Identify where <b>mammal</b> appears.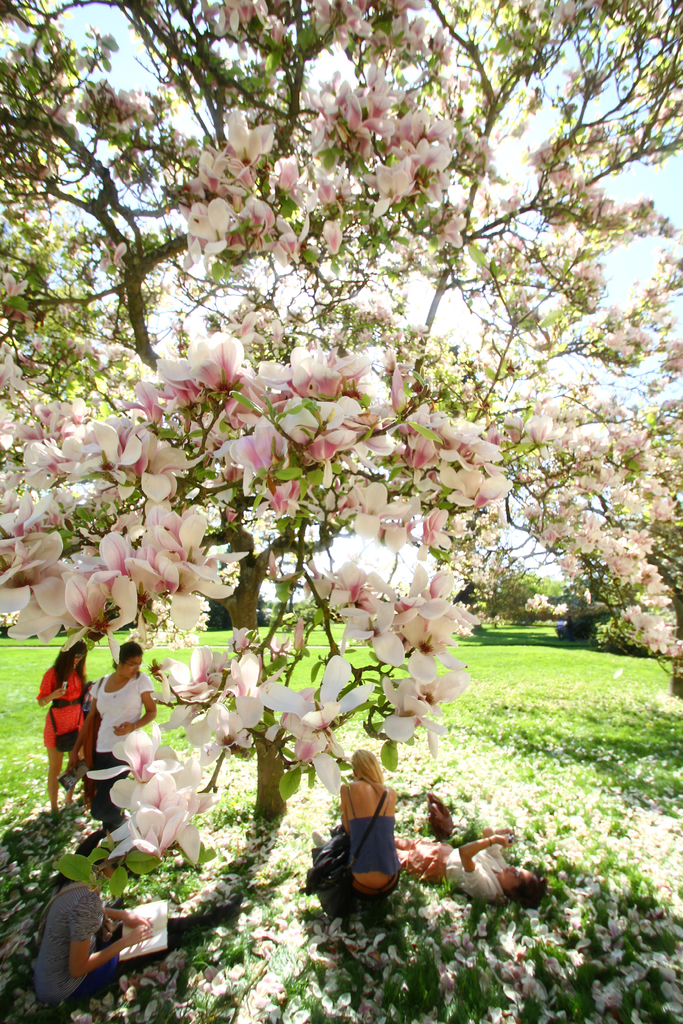
Appears at left=331, top=749, right=402, bottom=903.
